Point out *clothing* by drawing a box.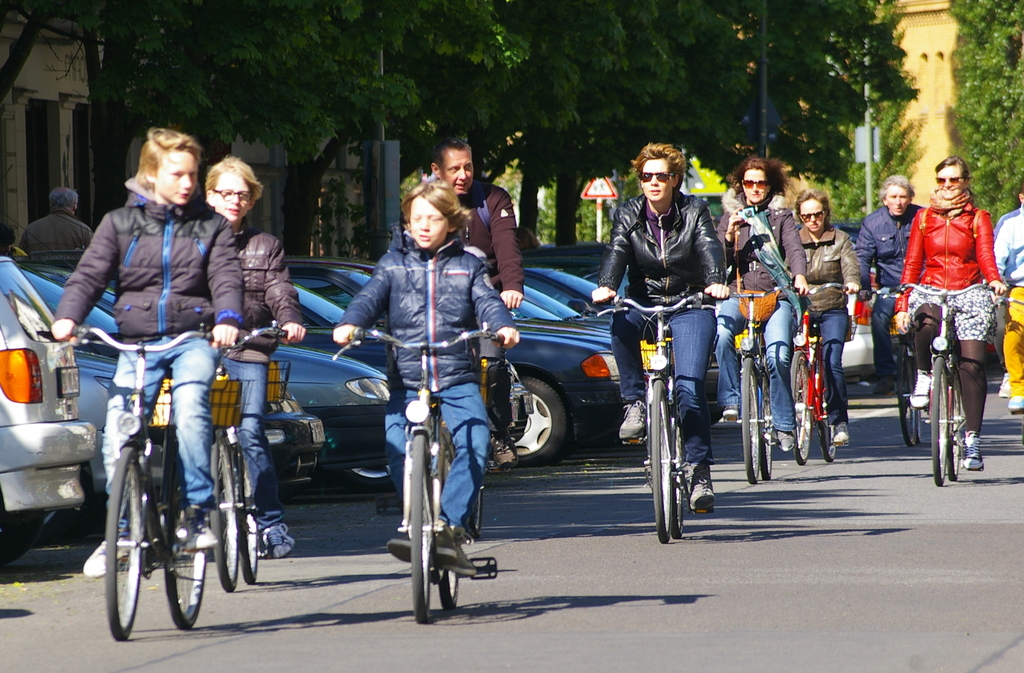
54,208,229,542.
